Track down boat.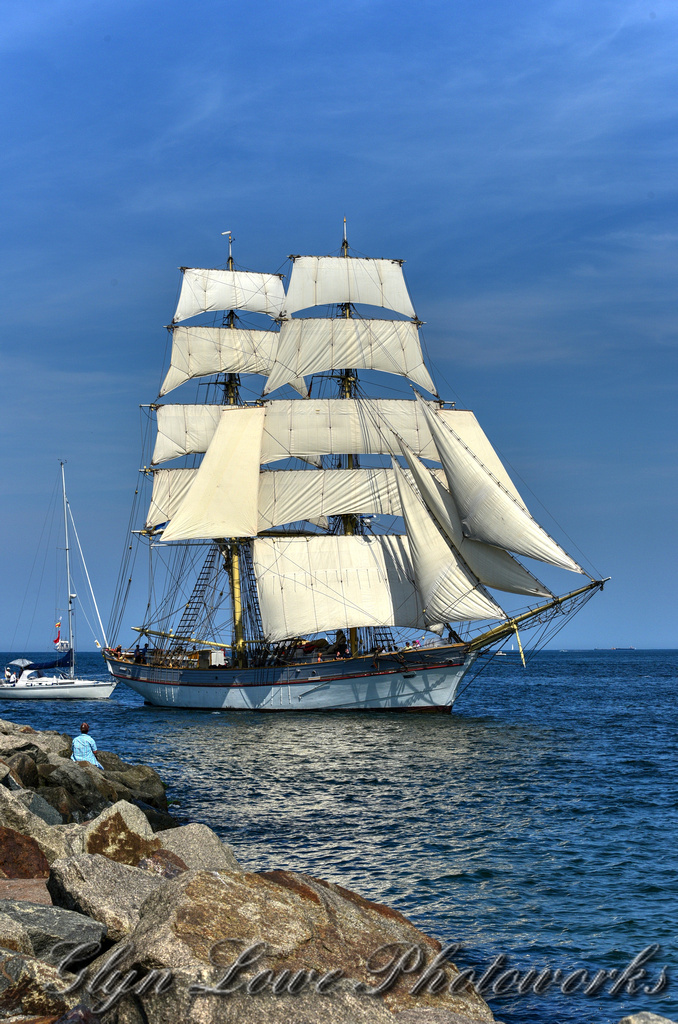
Tracked to (0, 464, 122, 698).
